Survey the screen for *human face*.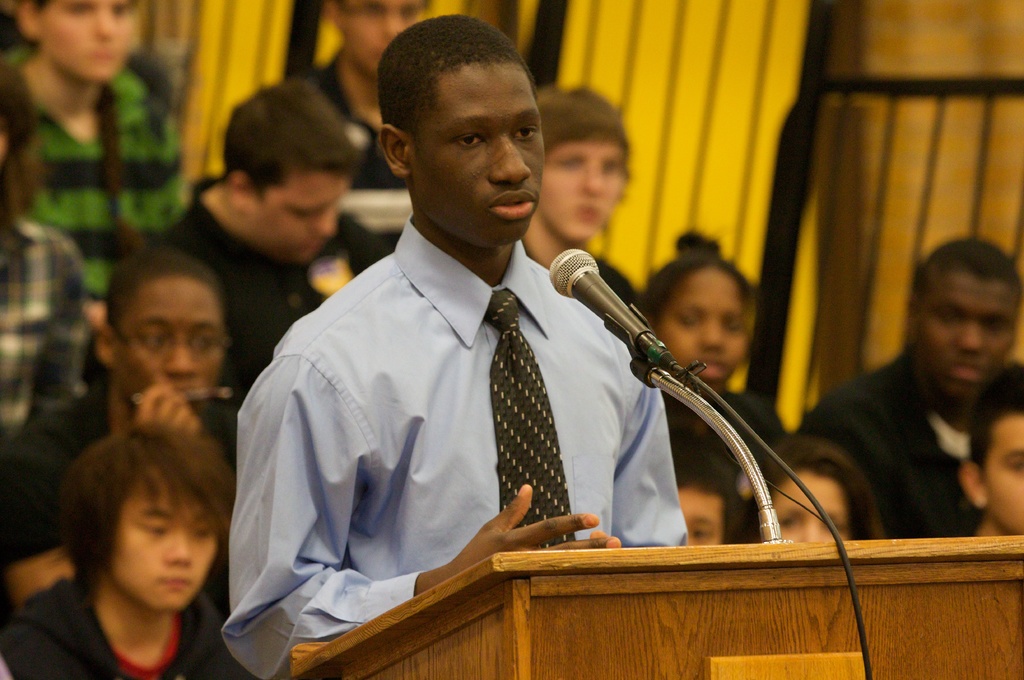
Survey found: rect(676, 484, 722, 548).
